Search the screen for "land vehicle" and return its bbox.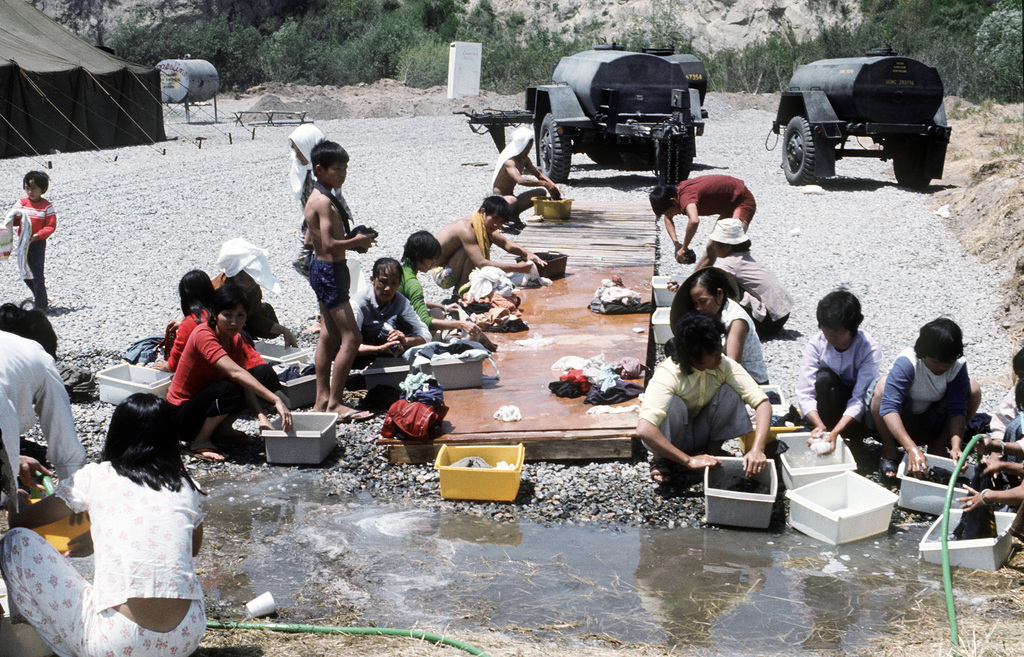
Found: (x1=763, y1=35, x2=974, y2=181).
